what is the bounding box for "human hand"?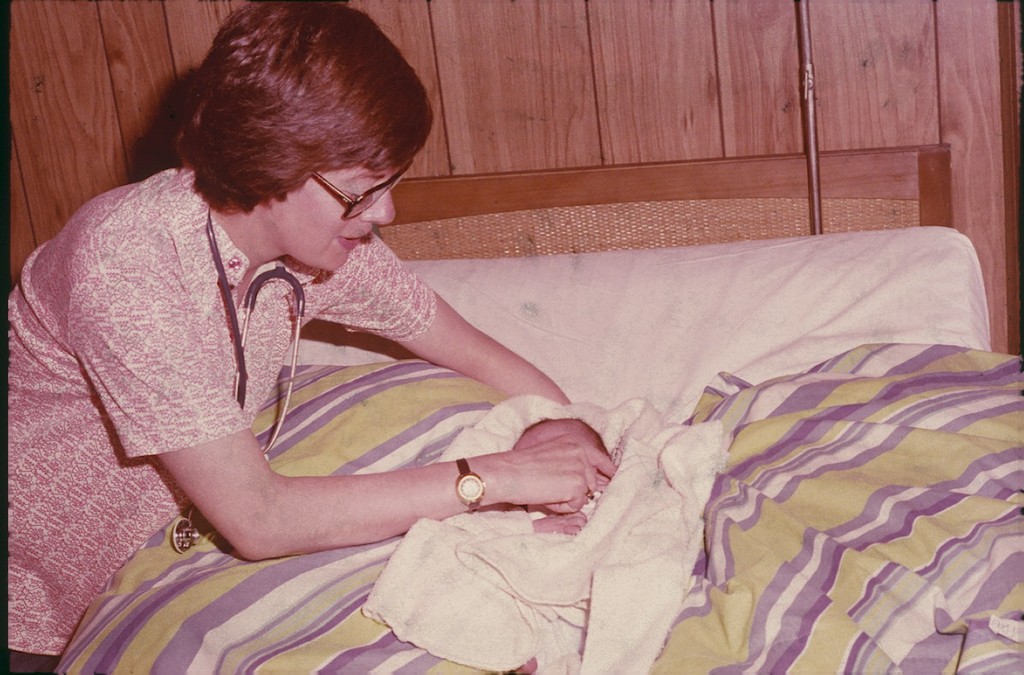
bbox=(548, 506, 588, 535).
